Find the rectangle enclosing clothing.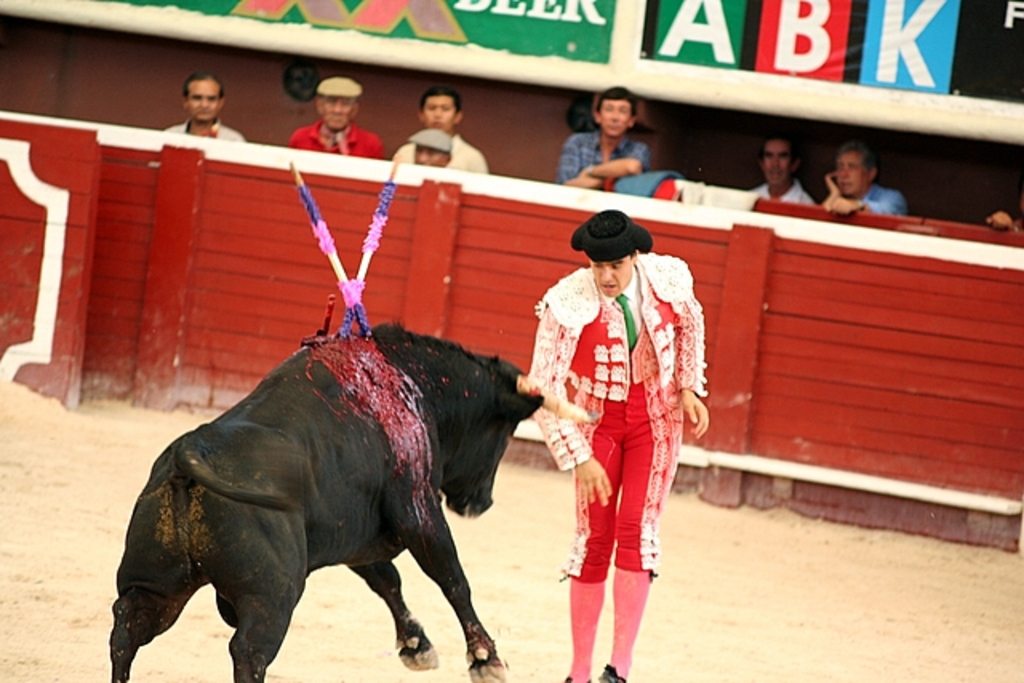
552 230 680 625.
